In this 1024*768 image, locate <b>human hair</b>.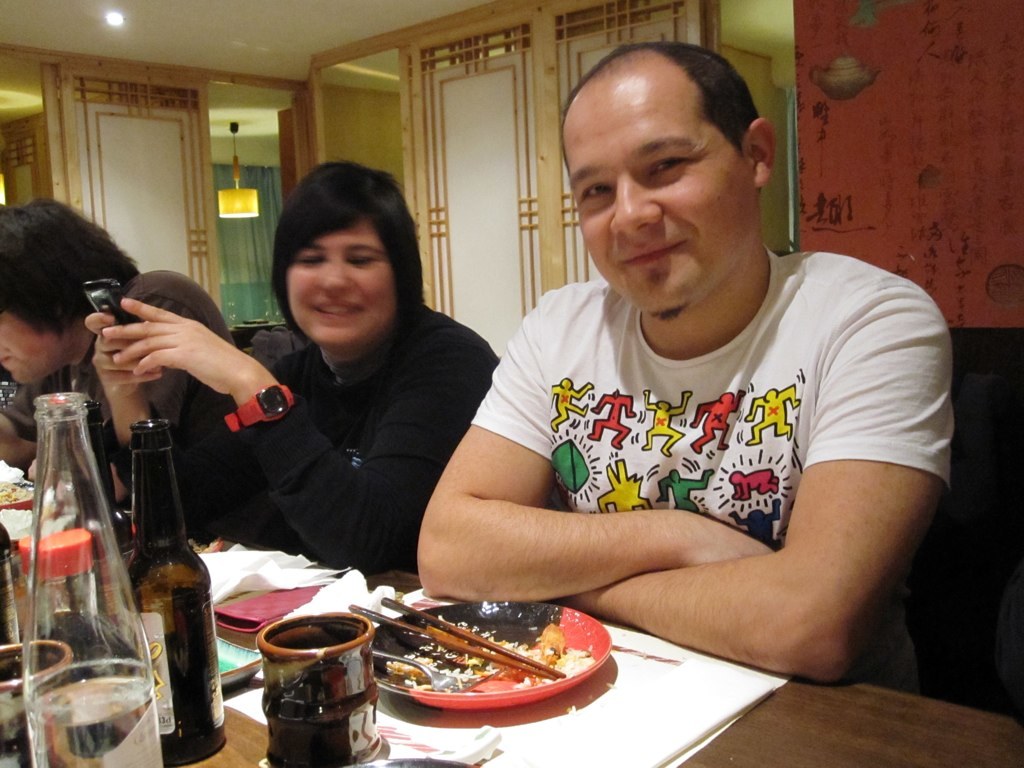
Bounding box: crop(262, 151, 417, 341).
